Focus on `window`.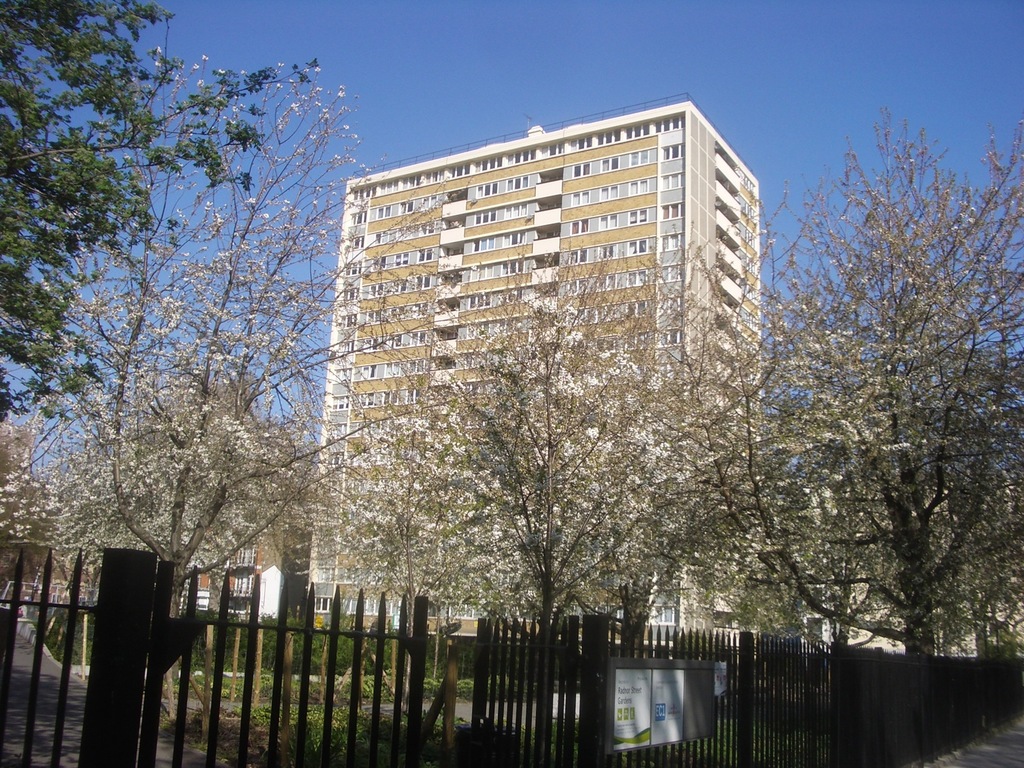
Focused at [left=660, top=264, right=685, bottom=282].
